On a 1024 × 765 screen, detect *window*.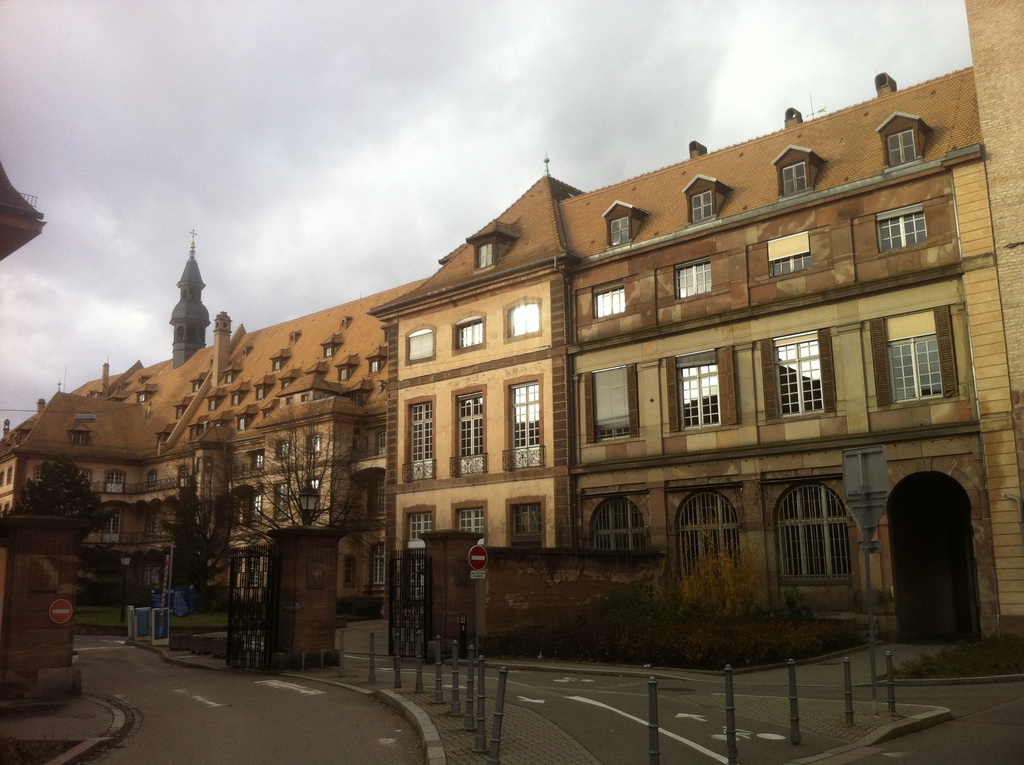
region(508, 303, 538, 335).
